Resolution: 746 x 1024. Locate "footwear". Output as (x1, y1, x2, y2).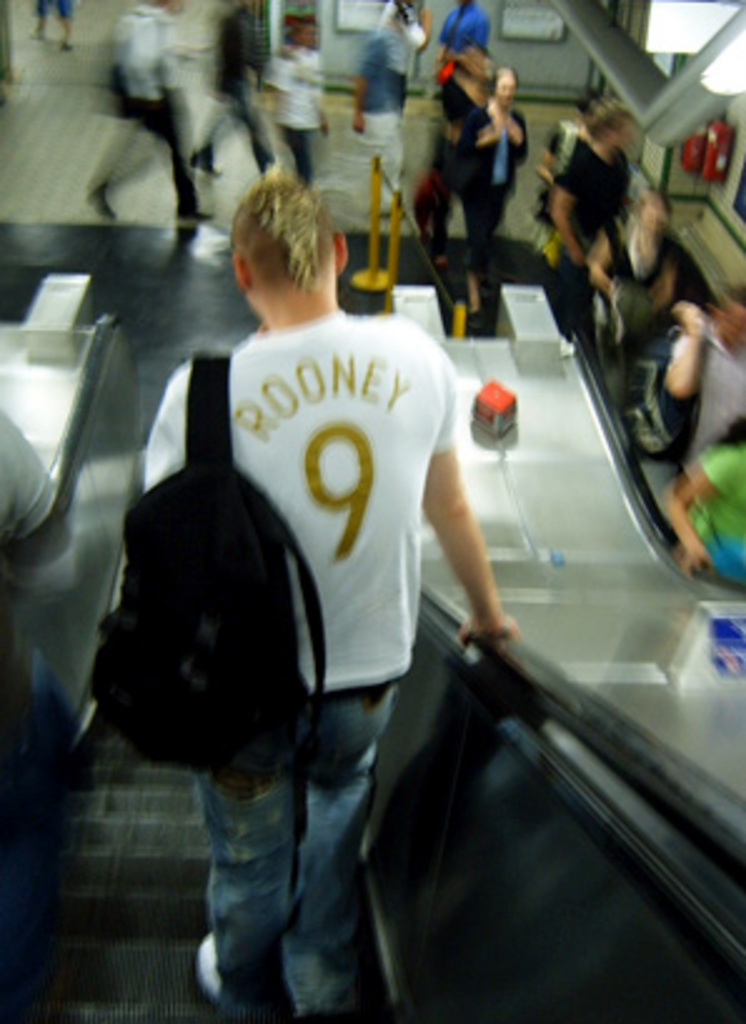
(188, 150, 225, 180).
